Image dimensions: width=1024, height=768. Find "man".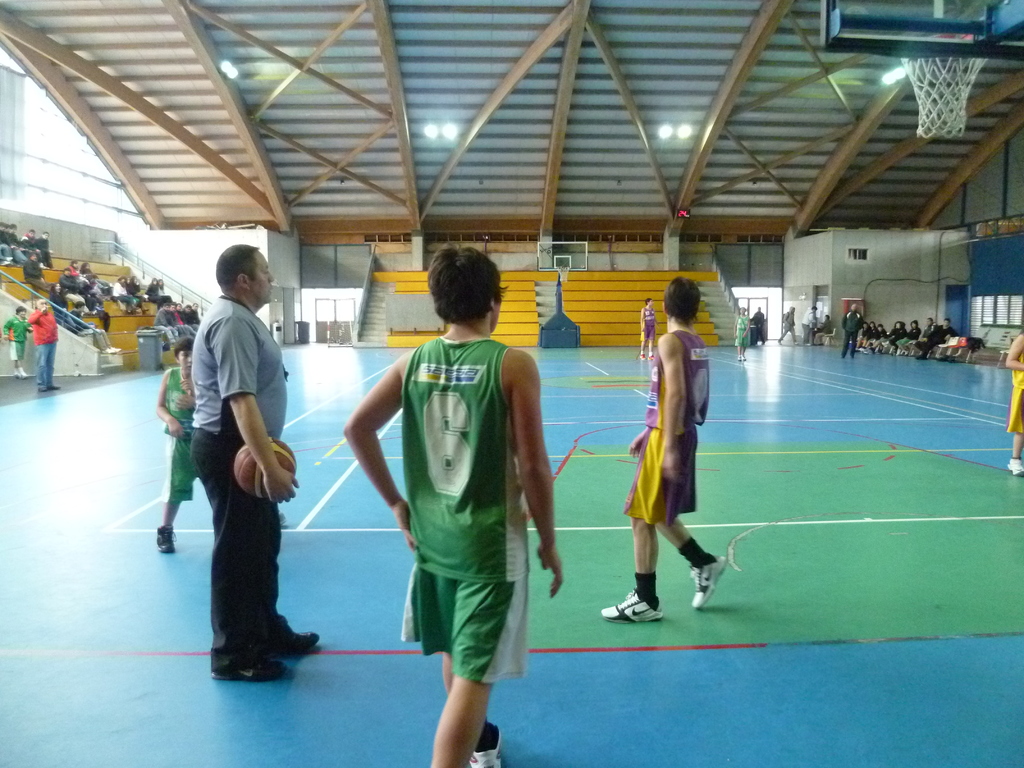
detection(640, 299, 660, 360).
